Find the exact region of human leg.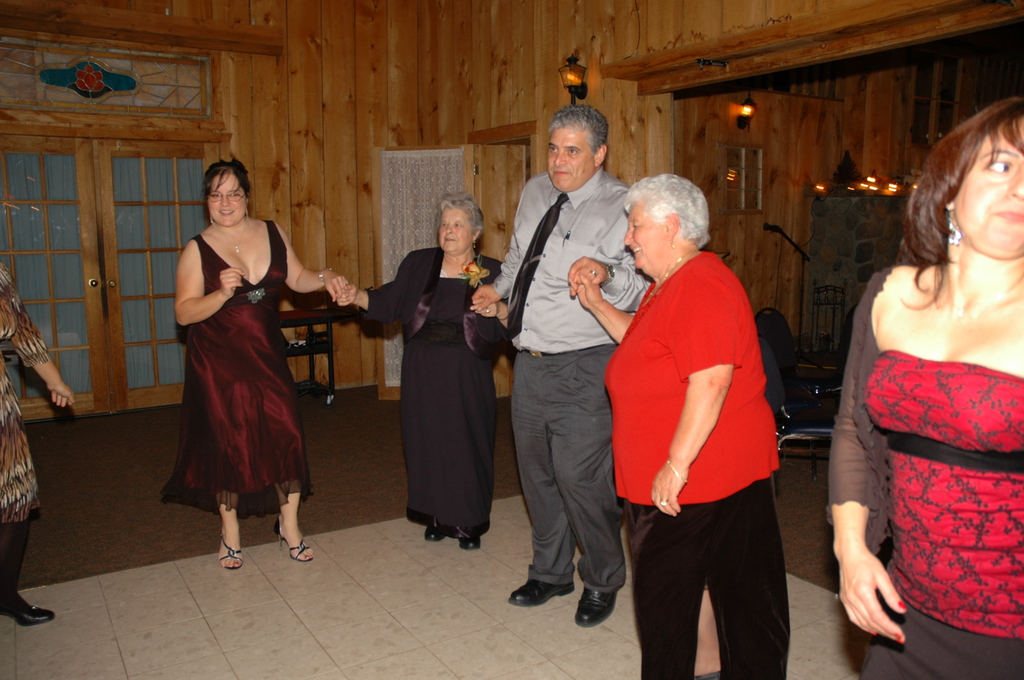
Exact region: (left=632, top=506, right=701, bottom=674).
